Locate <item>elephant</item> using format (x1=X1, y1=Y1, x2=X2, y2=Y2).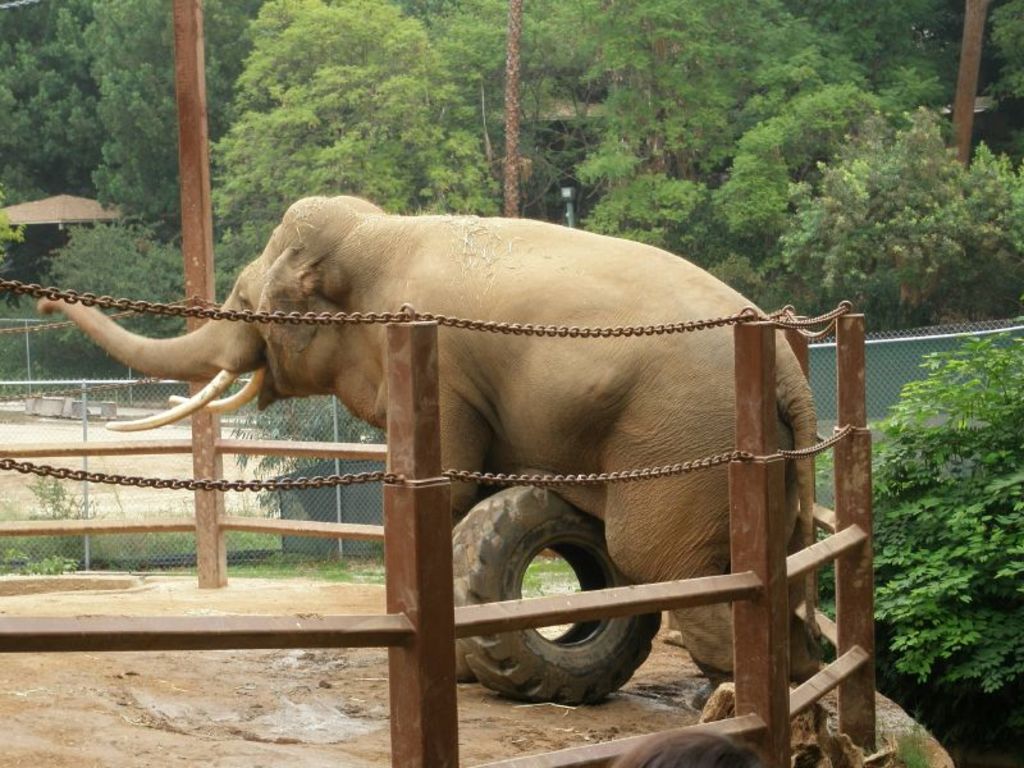
(x1=68, y1=211, x2=851, y2=686).
